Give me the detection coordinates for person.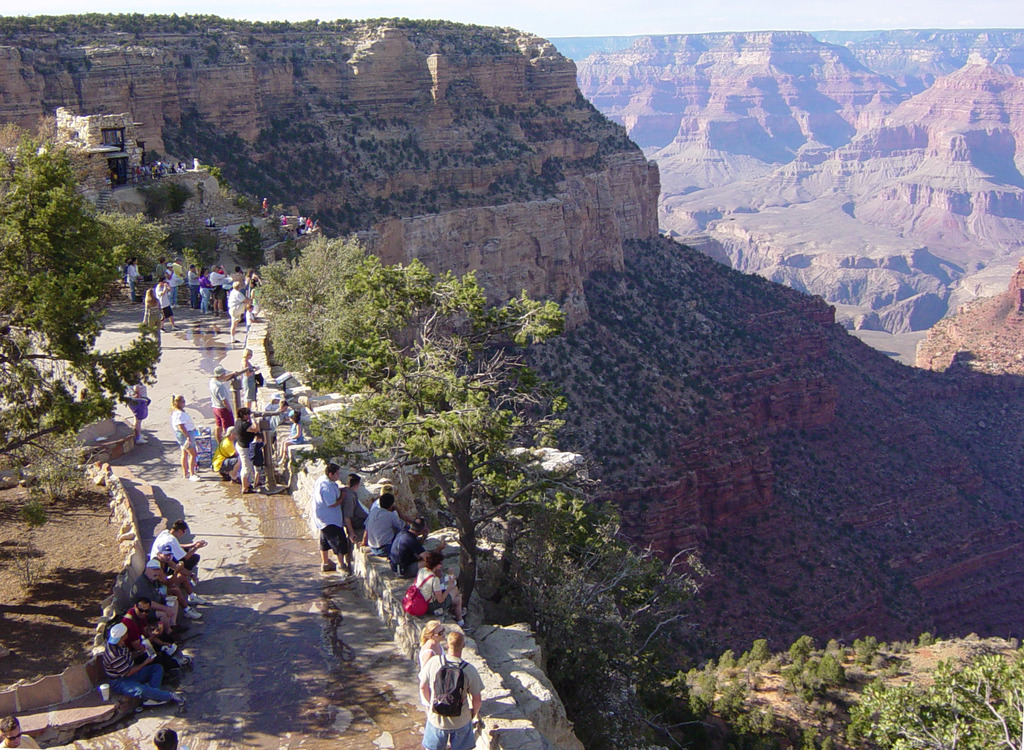
rect(207, 361, 256, 444).
